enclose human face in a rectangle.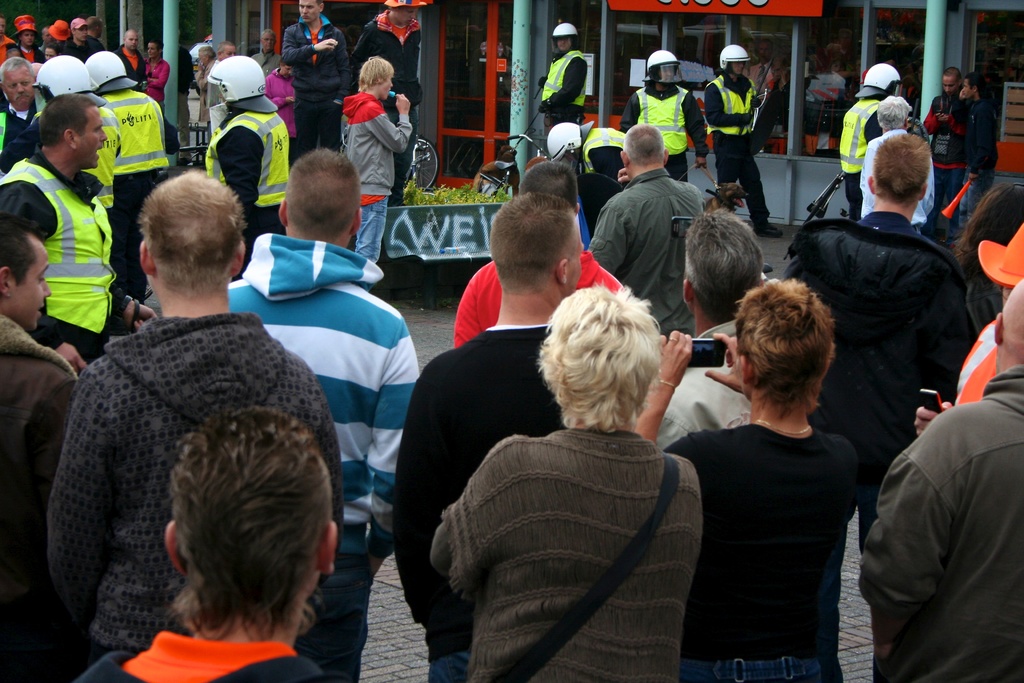
(46, 51, 55, 60).
